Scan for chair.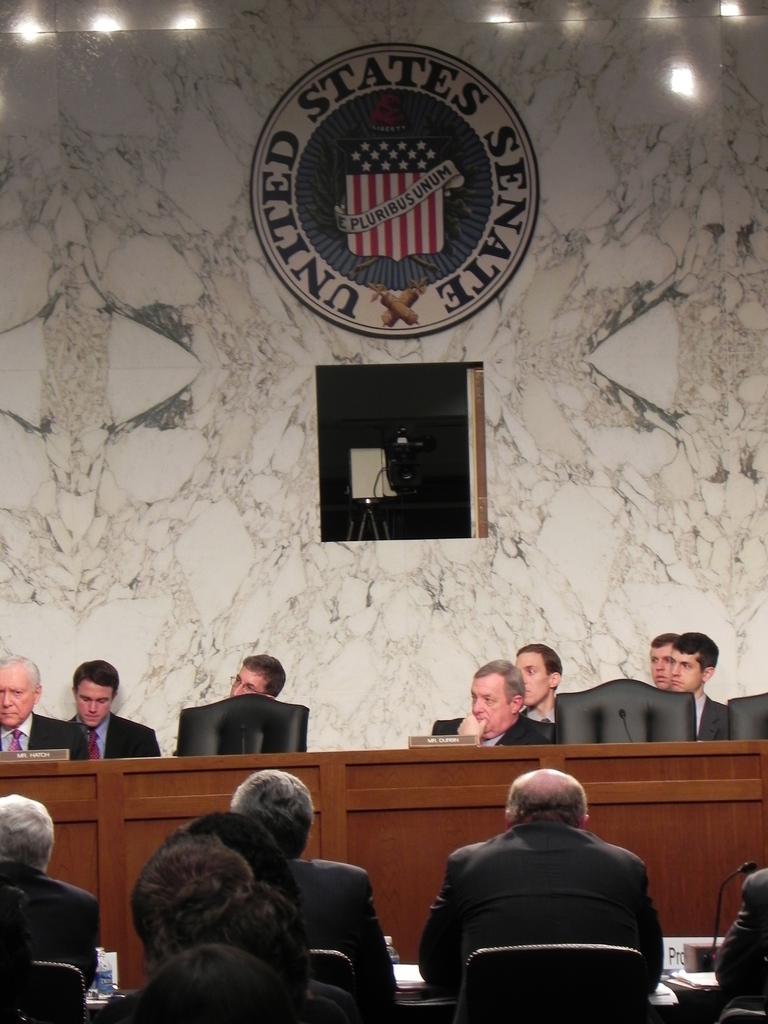
Scan result: box(726, 686, 767, 746).
